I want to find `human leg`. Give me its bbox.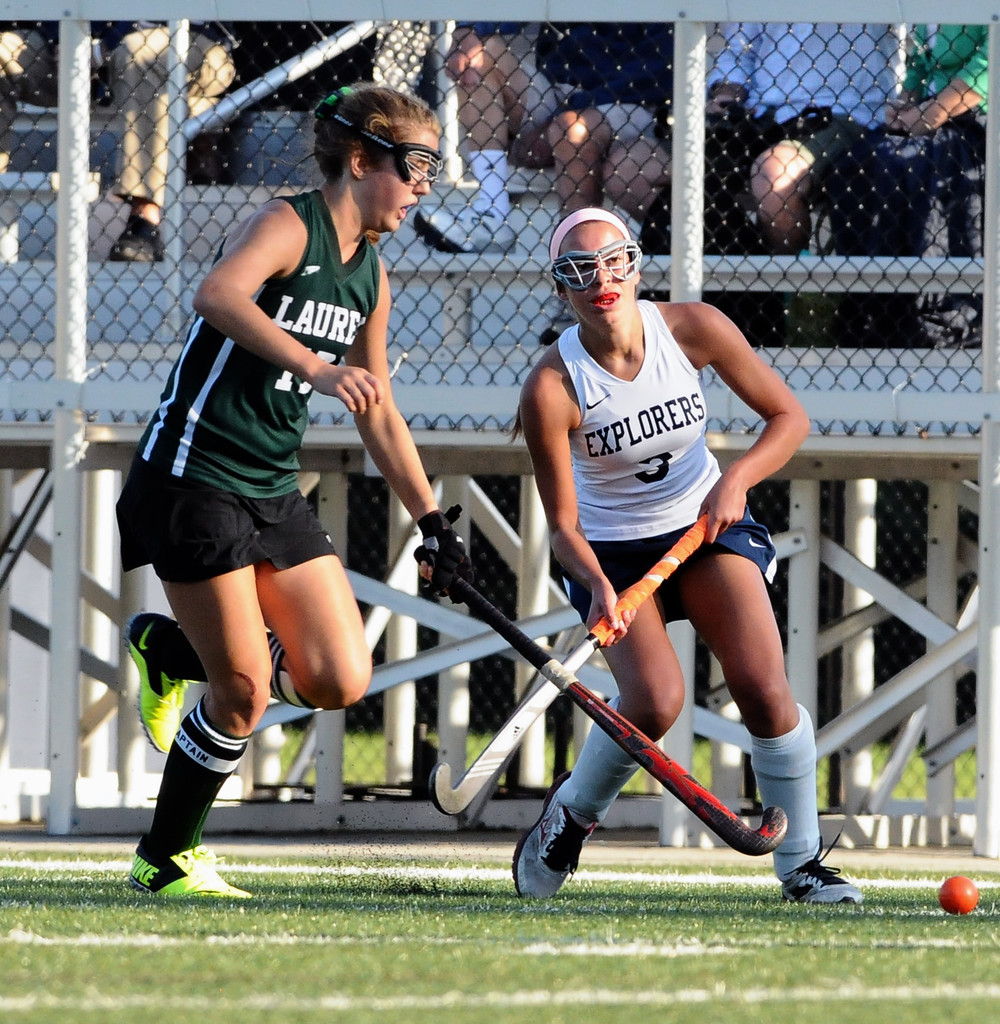
left=761, top=109, right=839, bottom=239.
